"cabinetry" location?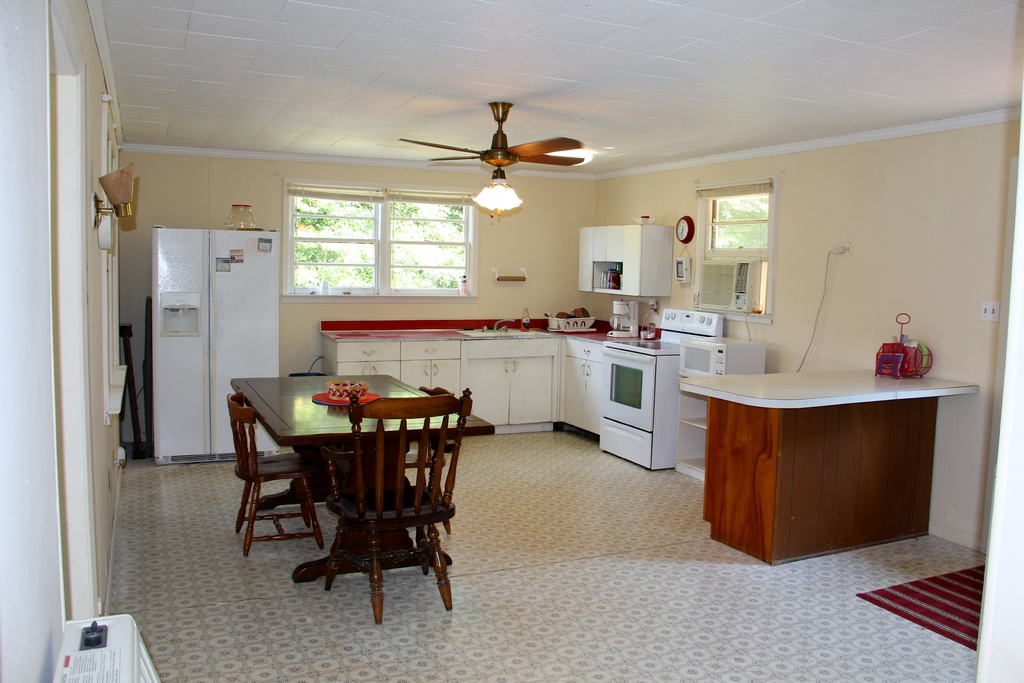
pyautogui.locateOnScreen(596, 333, 688, 478)
